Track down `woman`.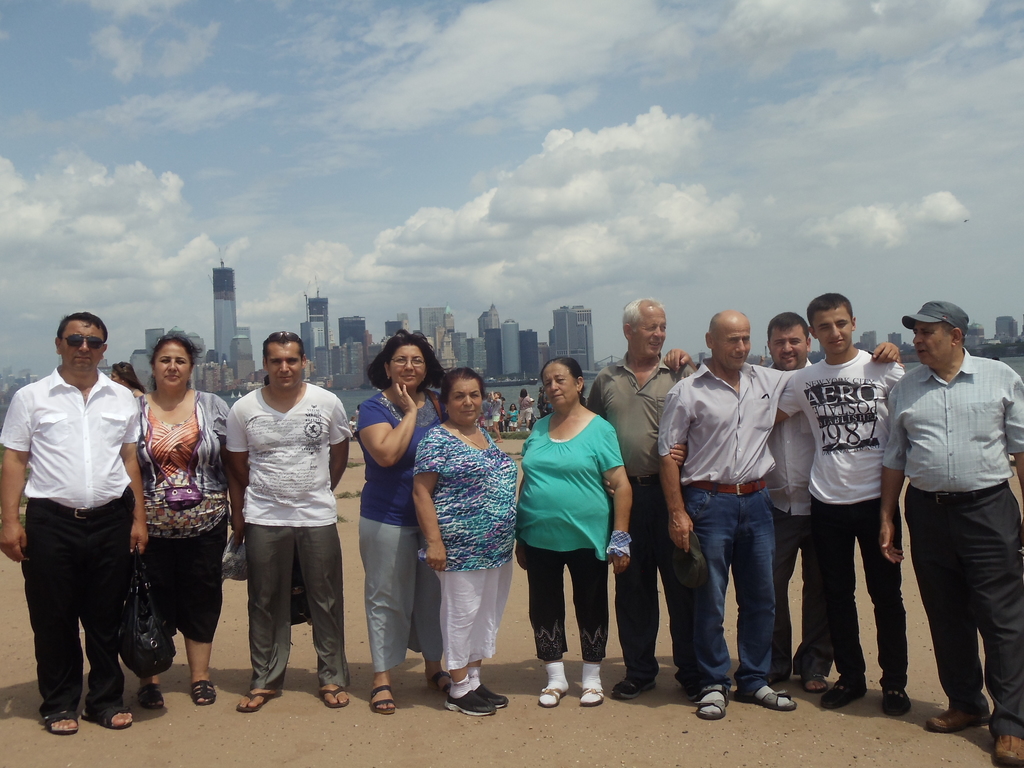
Tracked to (354, 328, 449, 716).
